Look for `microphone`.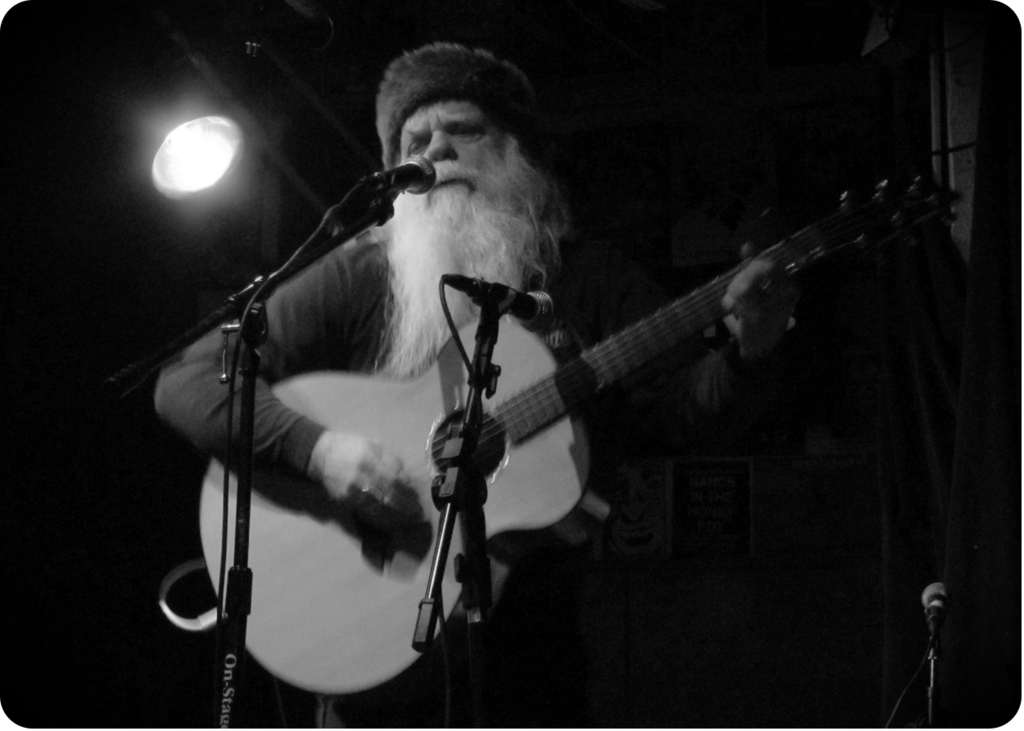
Found: (x1=350, y1=129, x2=449, y2=202).
